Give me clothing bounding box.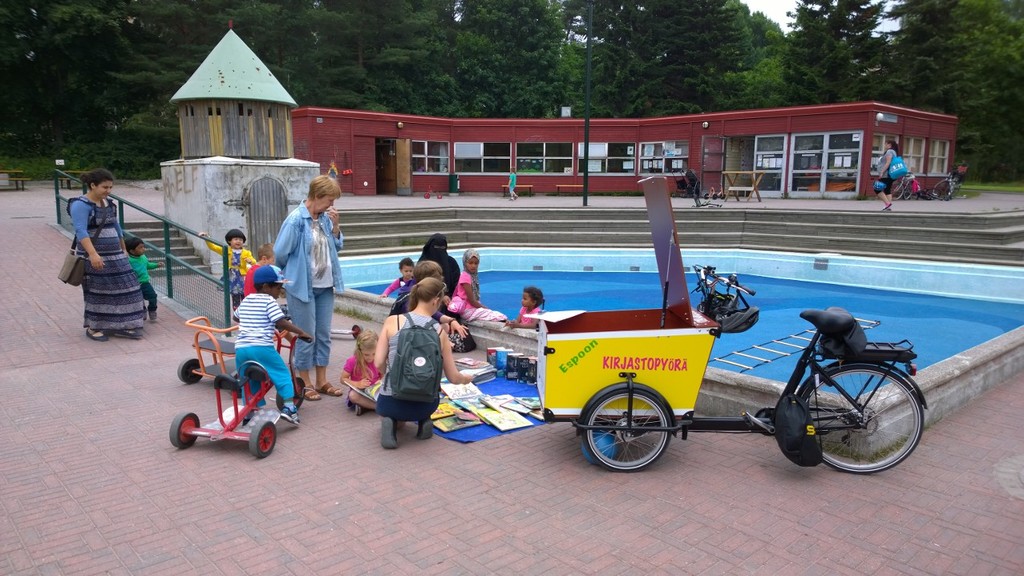
[873, 143, 907, 196].
